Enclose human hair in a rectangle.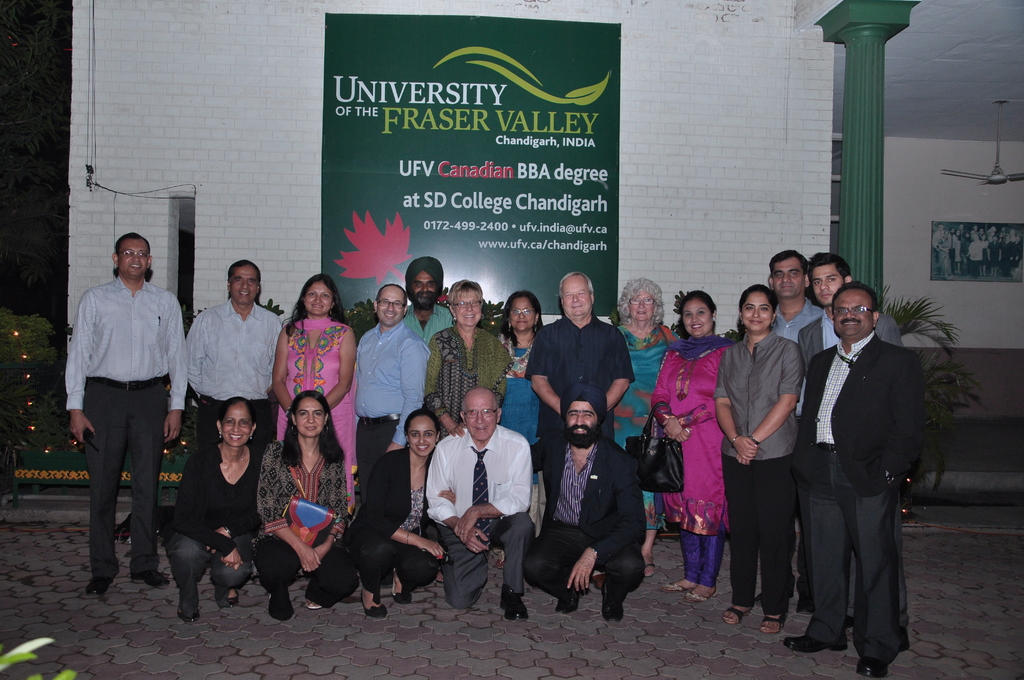
bbox=(230, 258, 260, 284).
